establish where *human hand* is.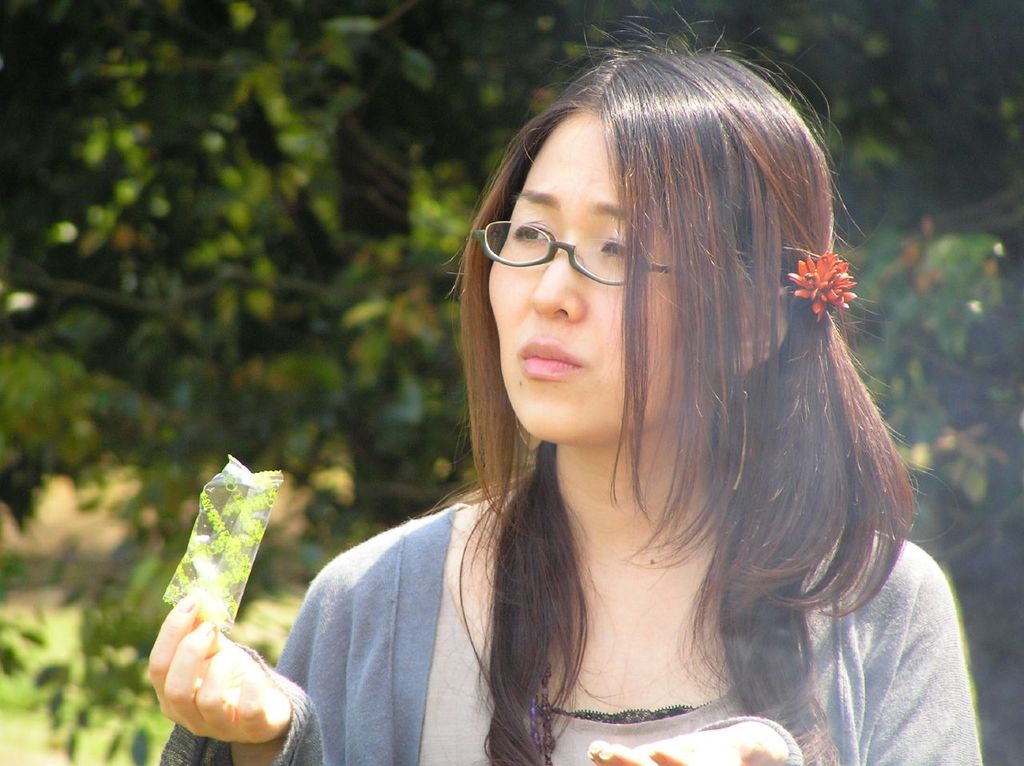
Established at [587, 721, 790, 765].
